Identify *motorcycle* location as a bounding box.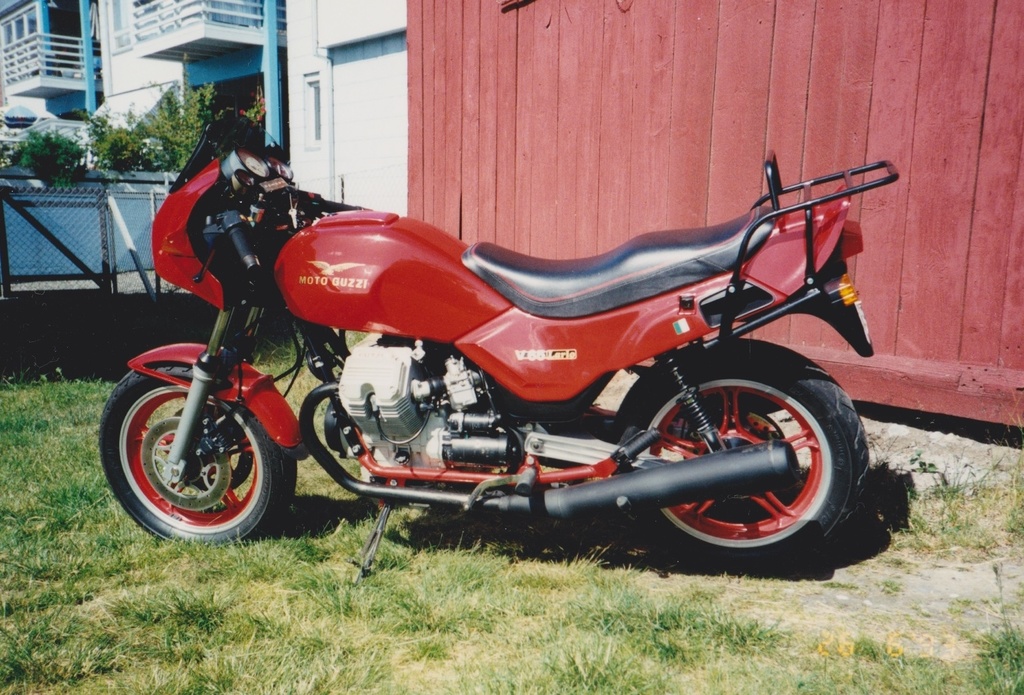
x1=90, y1=126, x2=897, y2=577.
